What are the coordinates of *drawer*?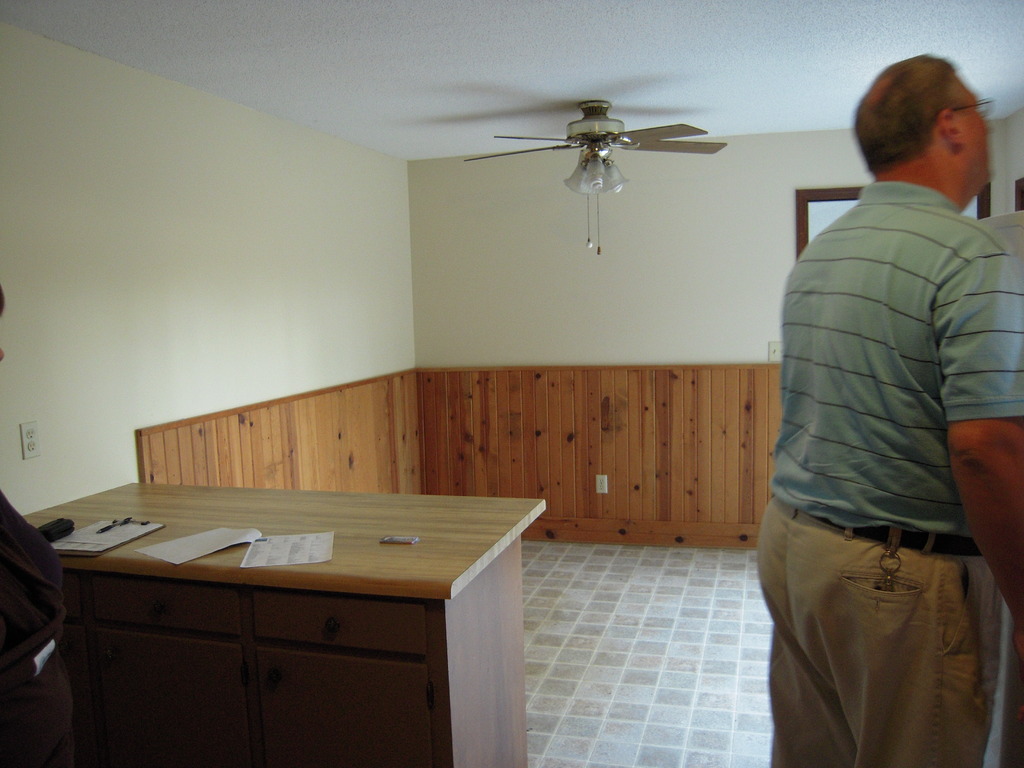
box(90, 579, 238, 636).
